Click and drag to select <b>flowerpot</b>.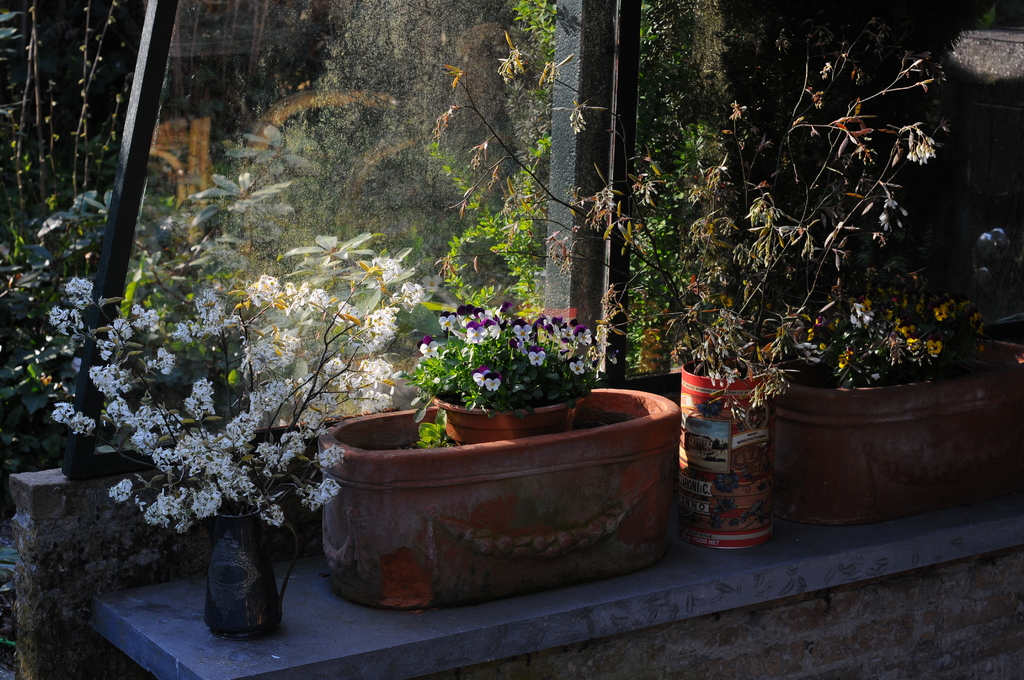
Selection: [676,355,776,554].
